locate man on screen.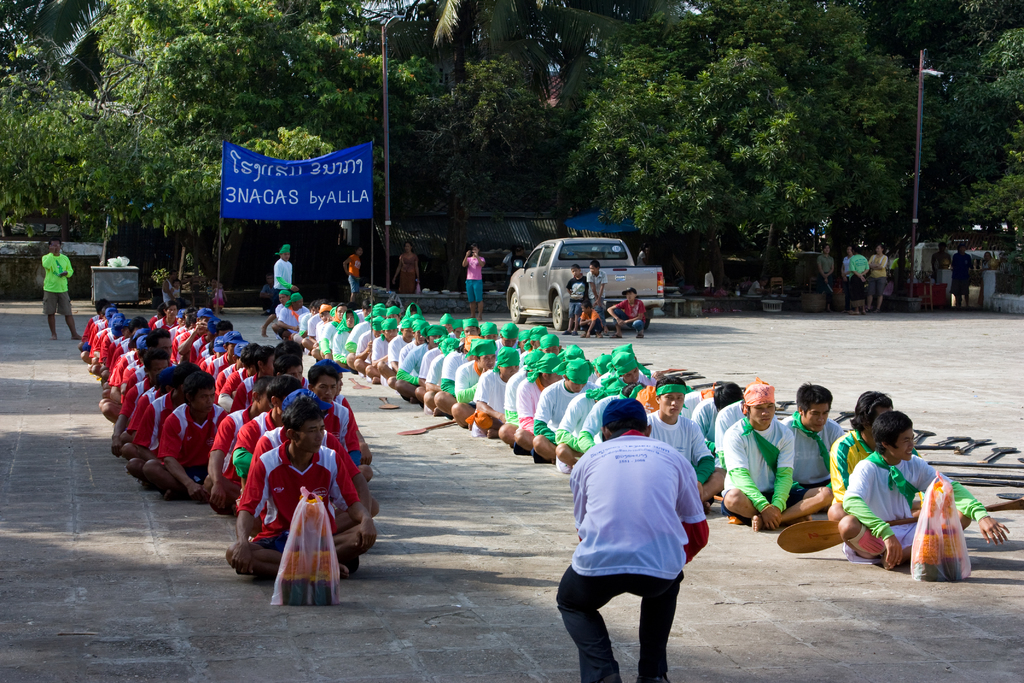
On screen at pyautogui.locateOnScreen(956, 245, 976, 306).
